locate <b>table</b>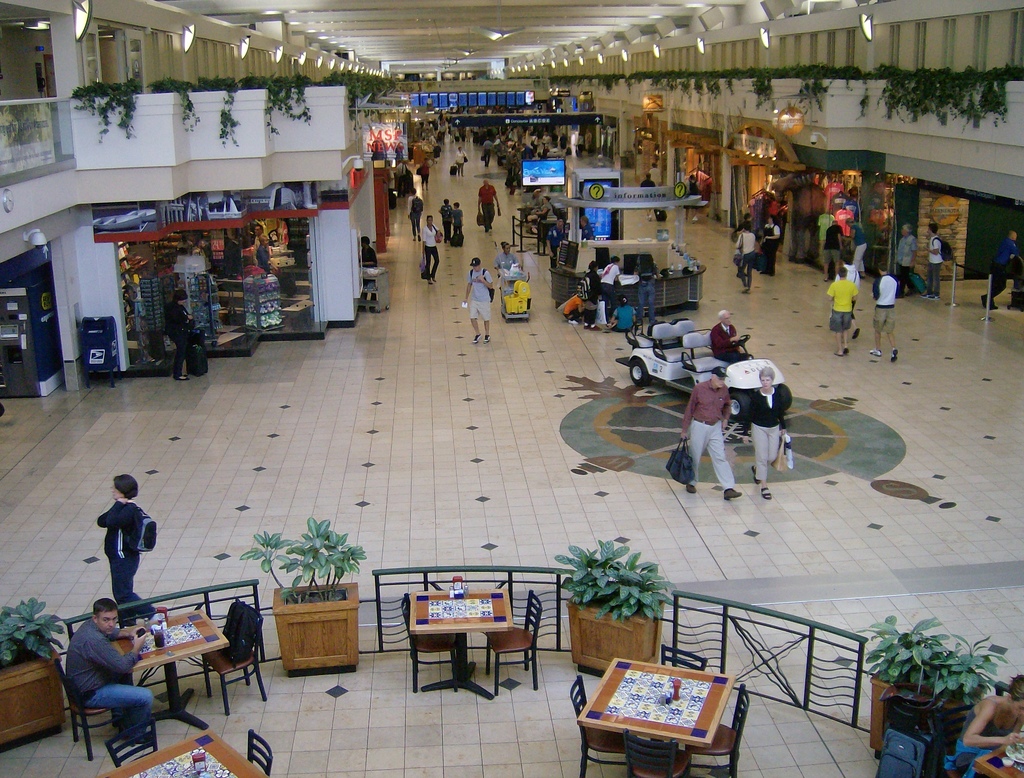
587 663 746 760
